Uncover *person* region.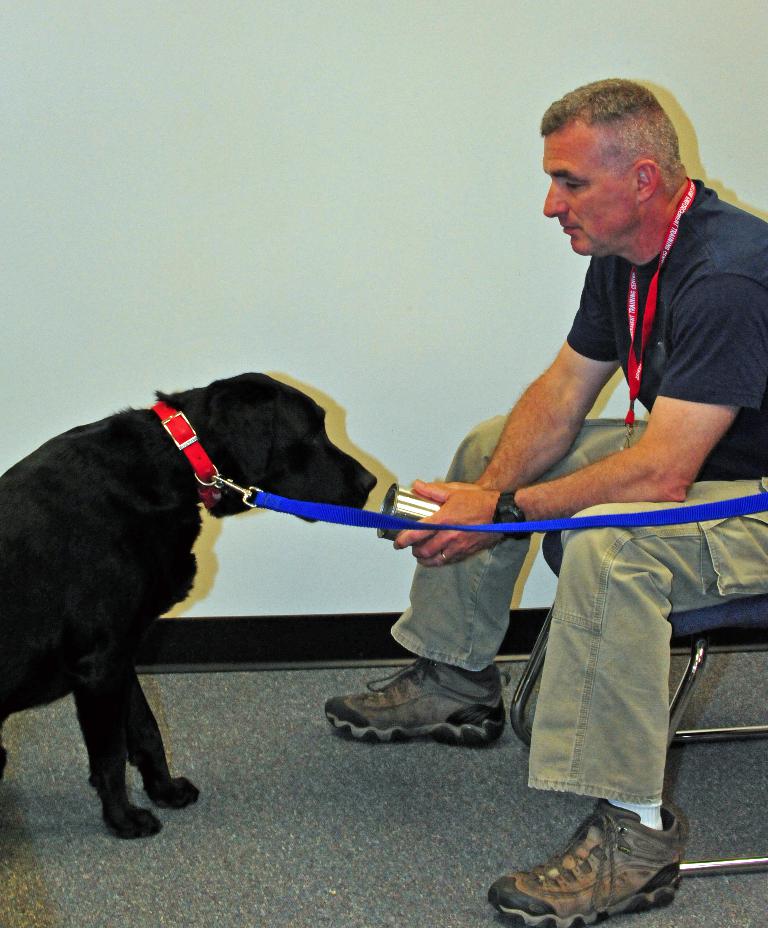
Uncovered: x1=328, y1=104, x2=716, y2=840.
